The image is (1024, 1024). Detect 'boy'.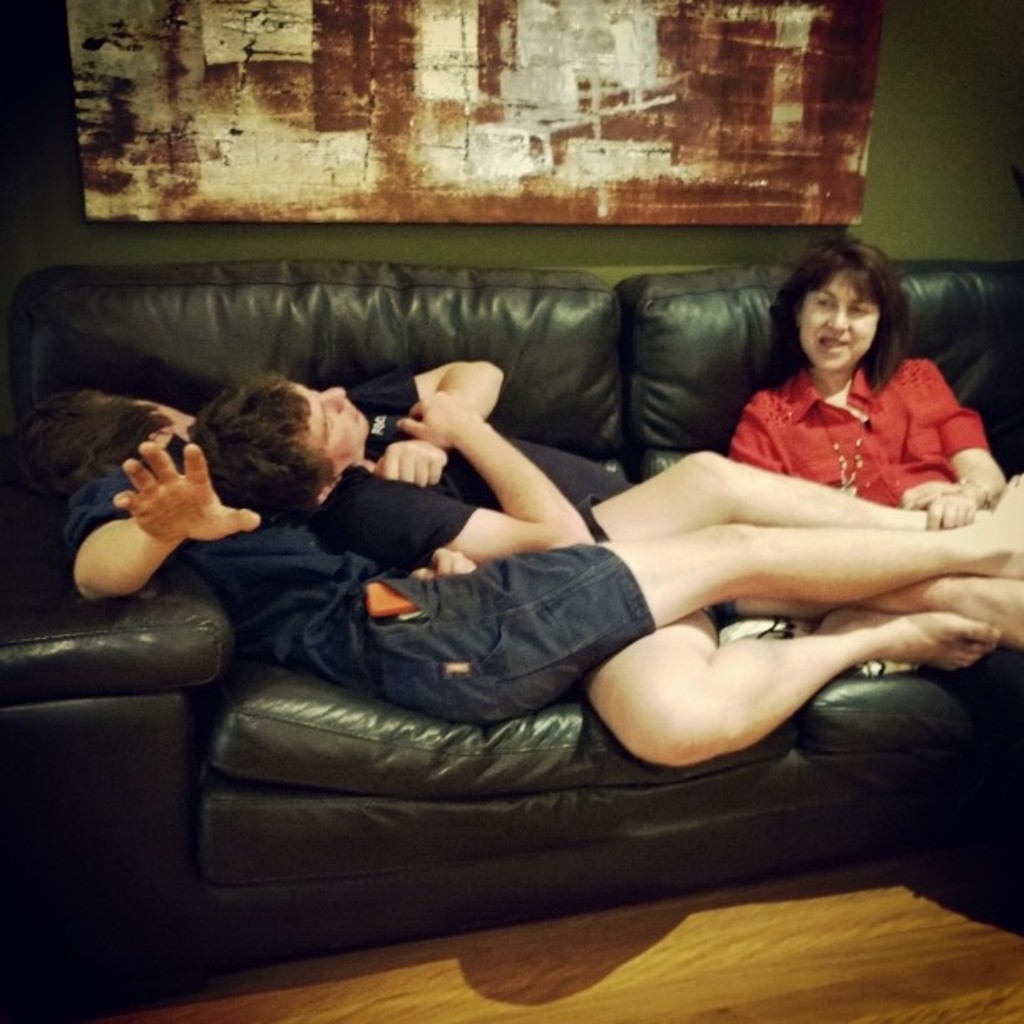
Detection: Rect(182, 373, 1022, 761).
